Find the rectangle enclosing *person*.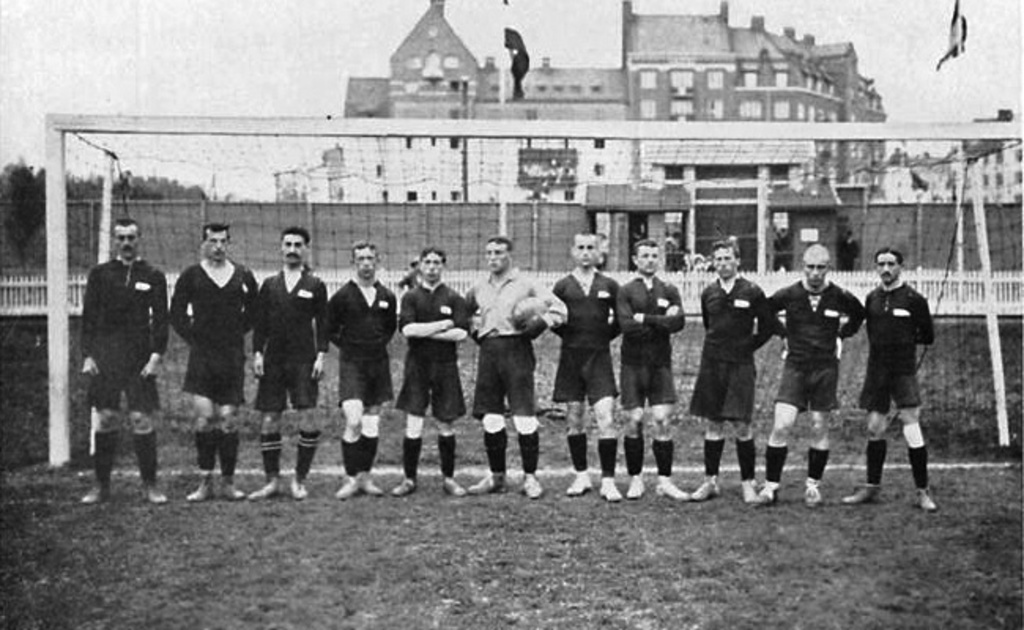
(550, 232, 625, 507).
